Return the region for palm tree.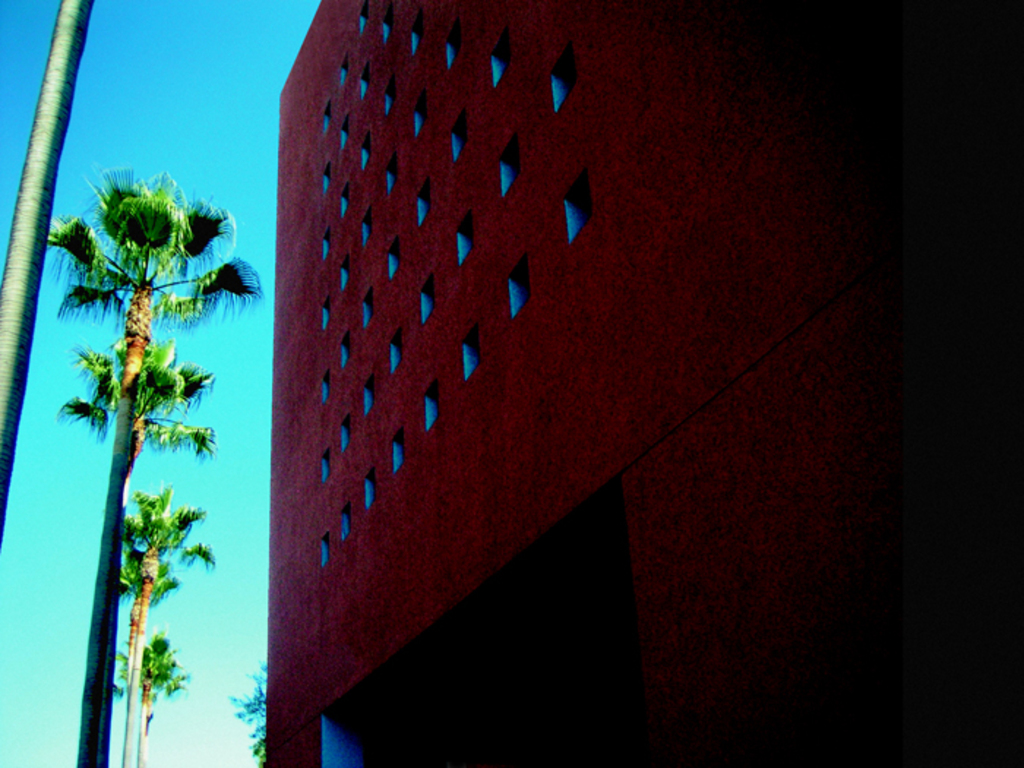
{"x1": 66, "y1": 180, "x2": 222, "y2": 762}.
